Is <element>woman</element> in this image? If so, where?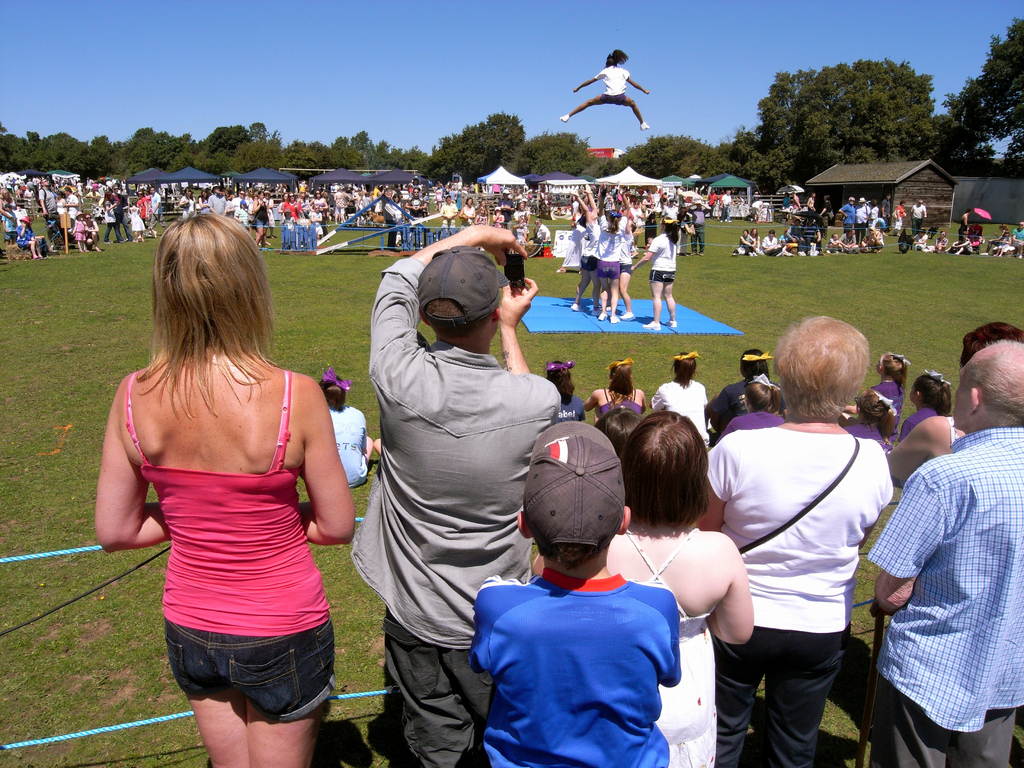
Yes, at 252, 190, 267, 250.
